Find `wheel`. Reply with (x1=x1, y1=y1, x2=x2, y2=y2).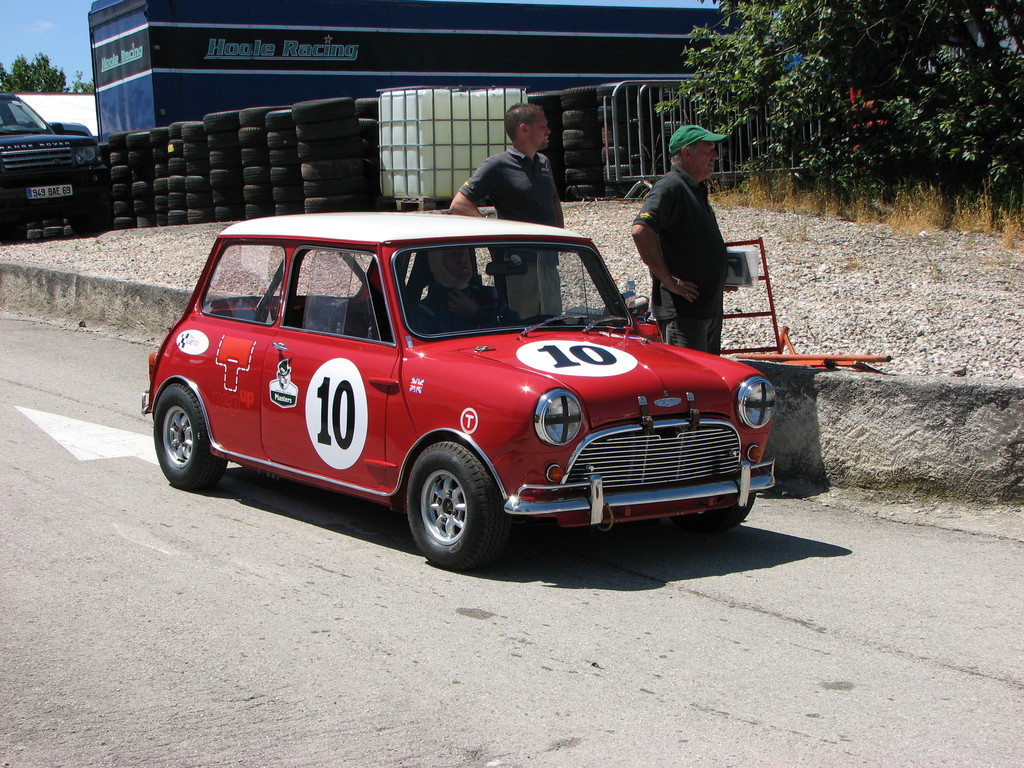
(x1=517, y1=312, x2=565, y2=325).
